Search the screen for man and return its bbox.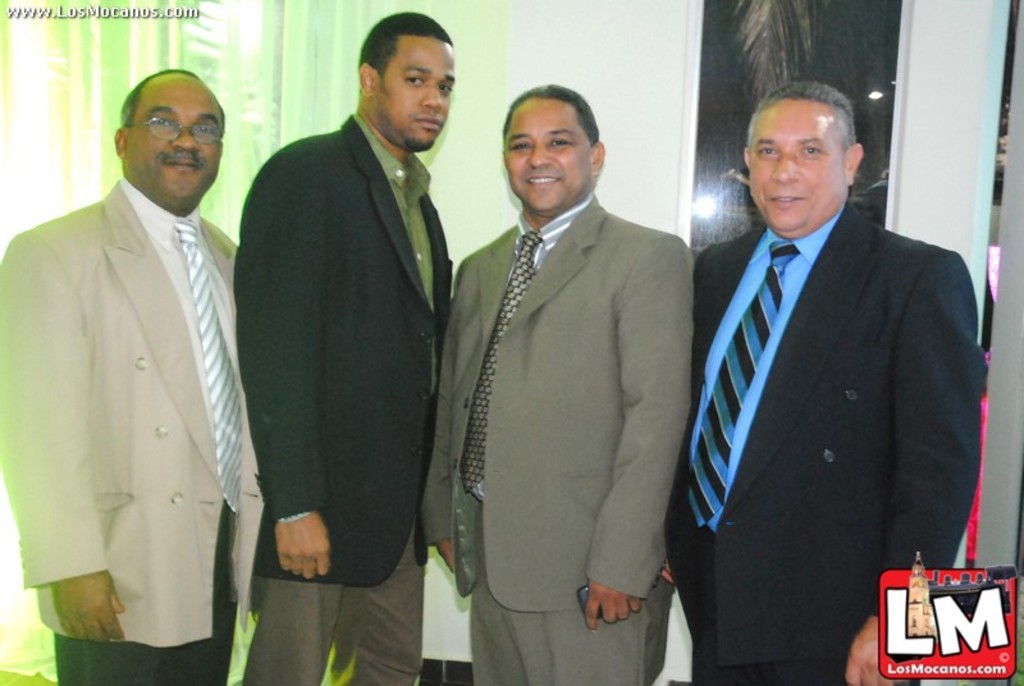
Found: bbox=[419, 83, 695, 685].
